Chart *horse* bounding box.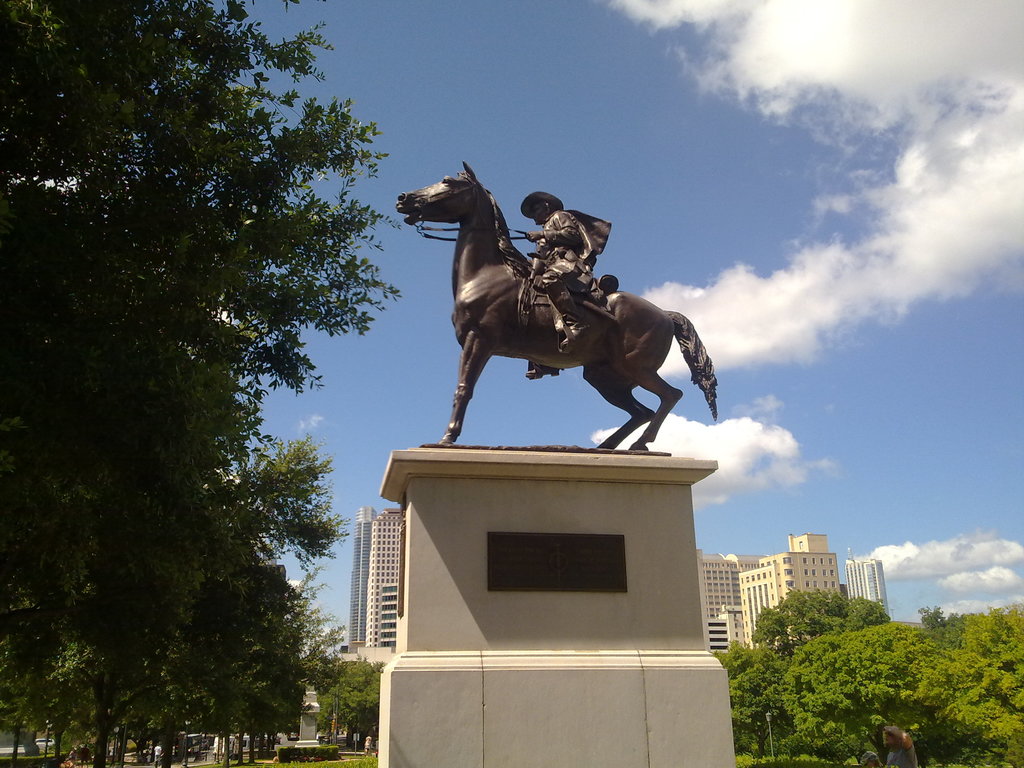
Charted: bbox=(395, 160, 723, 446).
